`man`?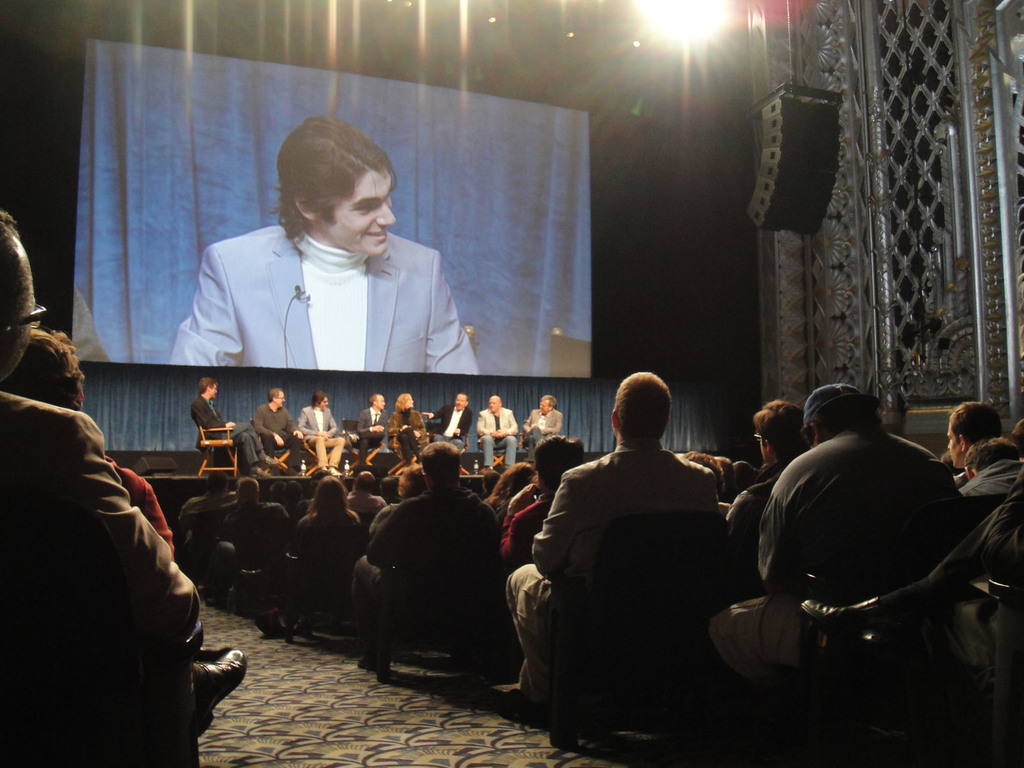
bbox=(0, 214, 250, 767)
